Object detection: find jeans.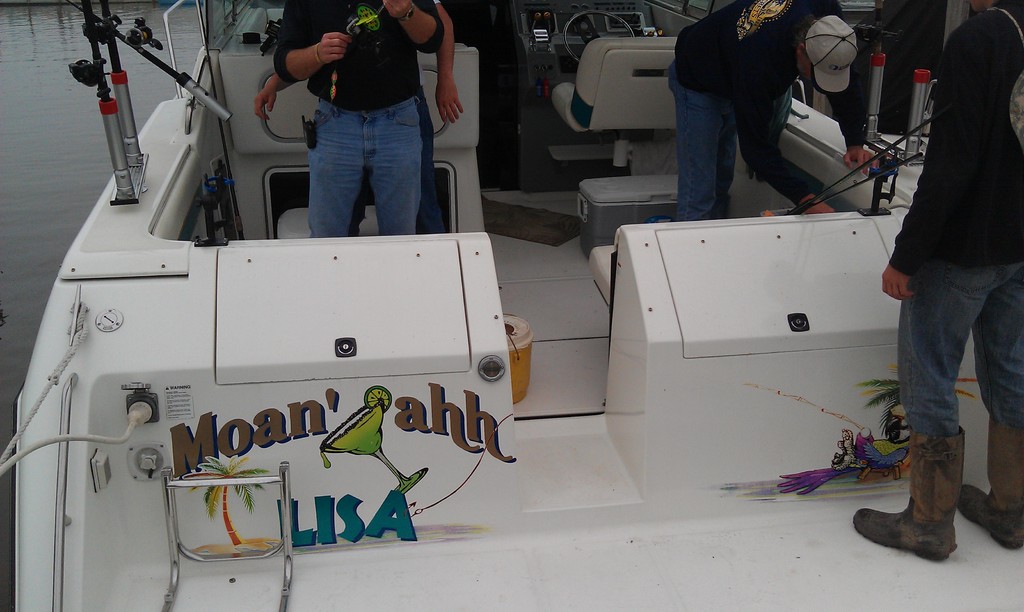
Rect(672, 60, 739, 229).
